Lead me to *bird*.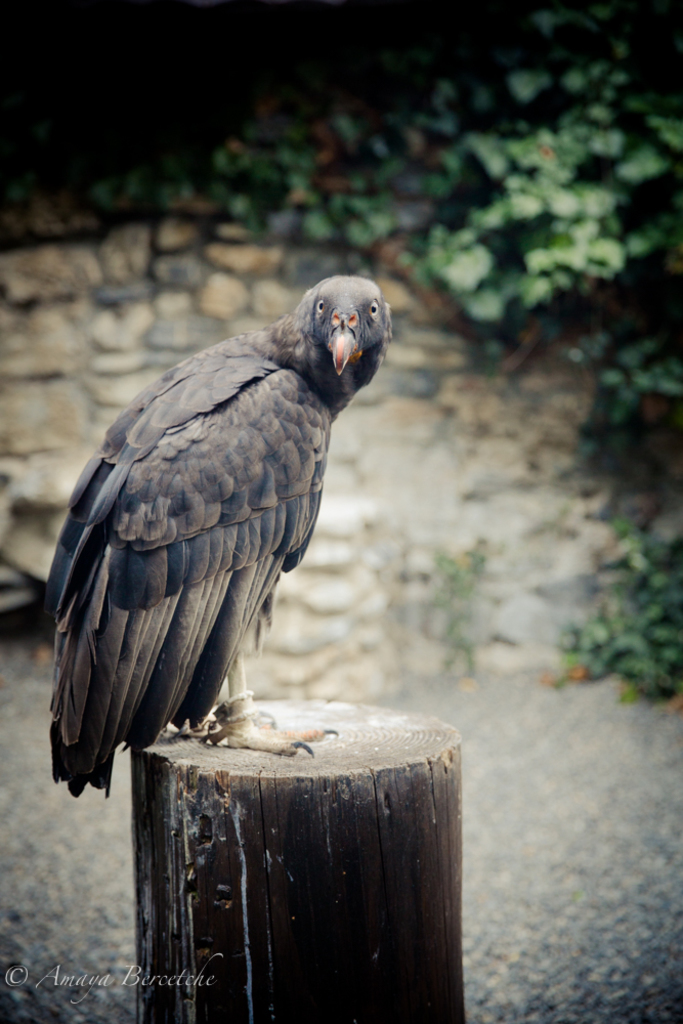
Lead to x1=19 y1=247 x2=415 y2=822.
